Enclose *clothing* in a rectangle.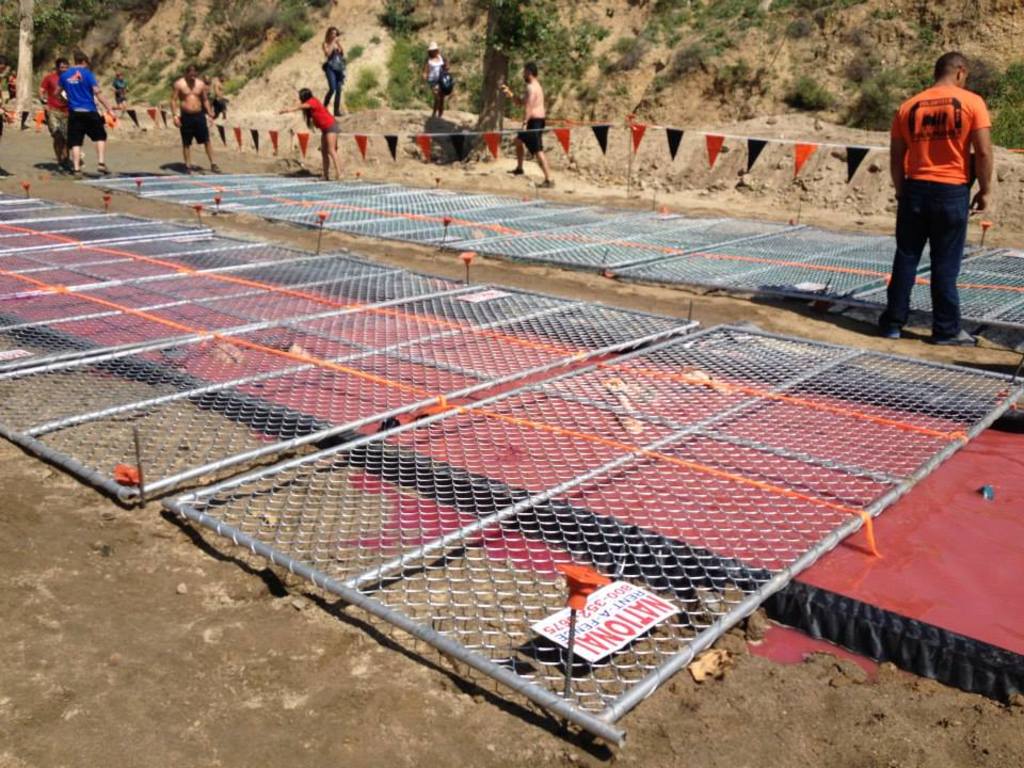
left=35, top=69, right=68, bottom=143.
